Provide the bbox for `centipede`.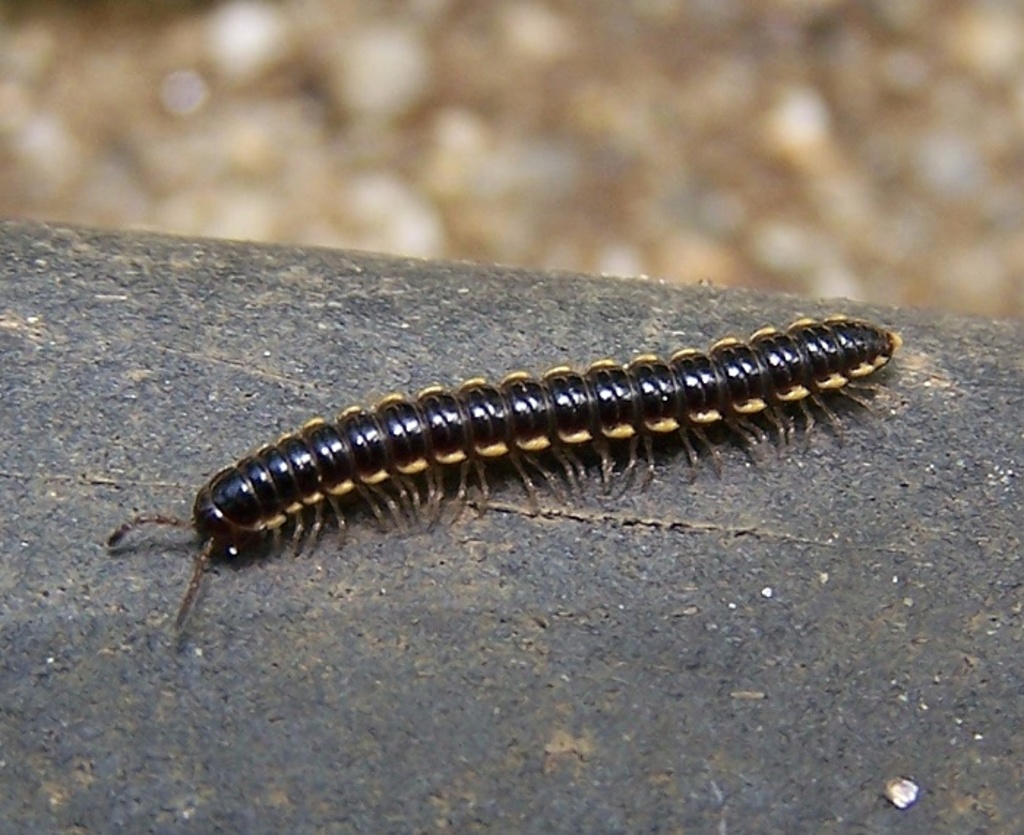
Rect(102, 304, 900, 632).
